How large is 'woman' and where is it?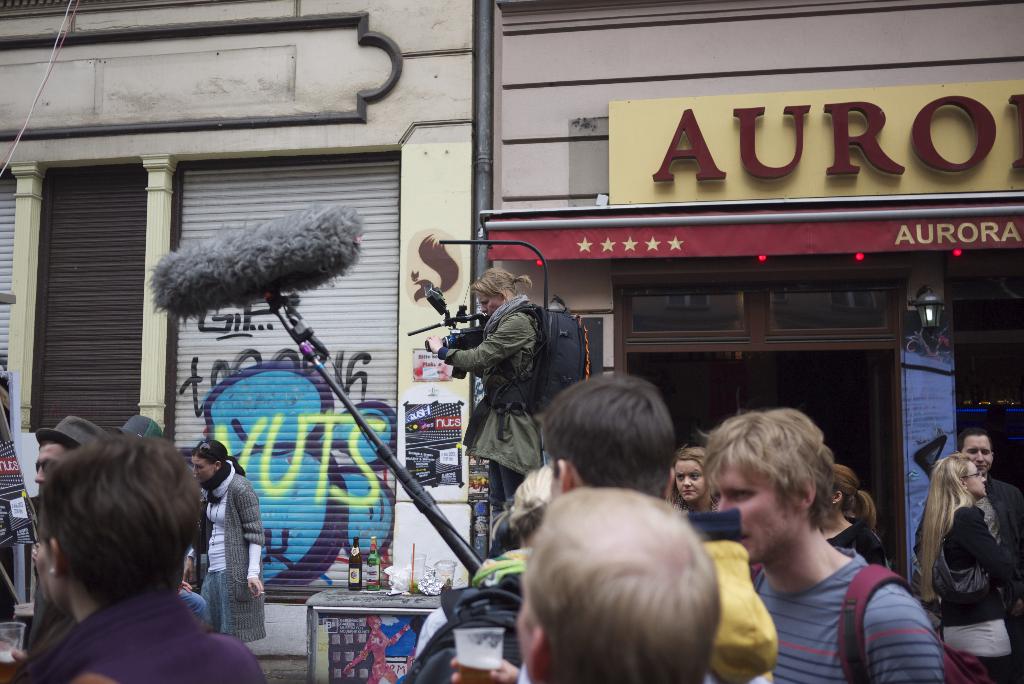
Bounding box: left=10, top=428, right=268, bottom=683.
